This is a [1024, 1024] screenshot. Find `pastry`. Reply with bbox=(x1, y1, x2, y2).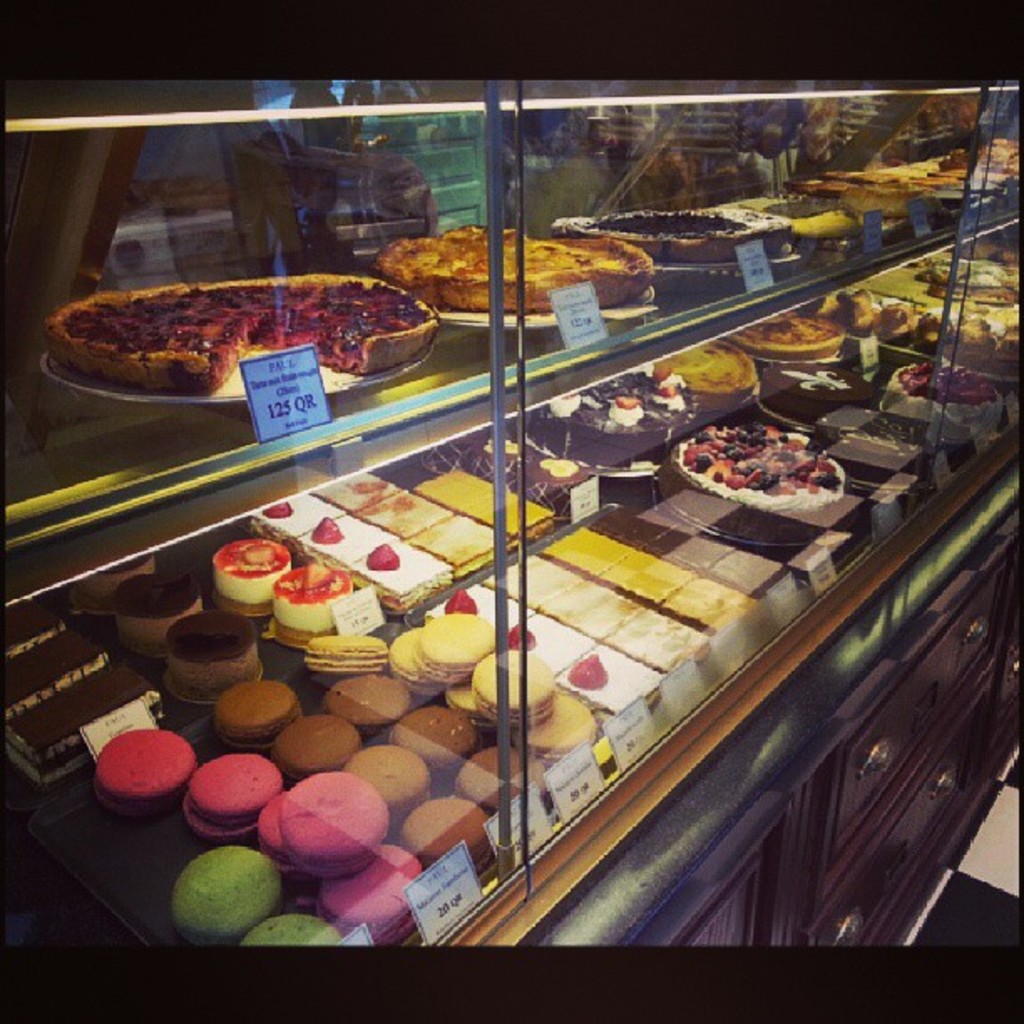
bbox=(505, 617, 596, 679).
